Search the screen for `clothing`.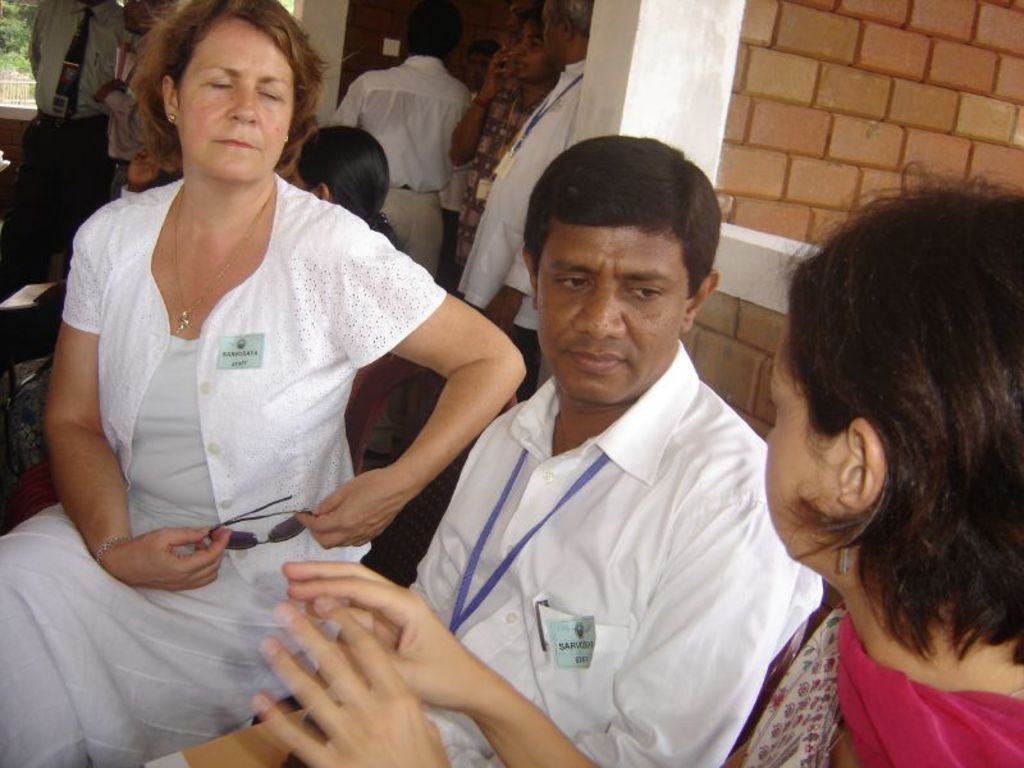
Found at x1=370 y1=375 x2=417 y2=457.
